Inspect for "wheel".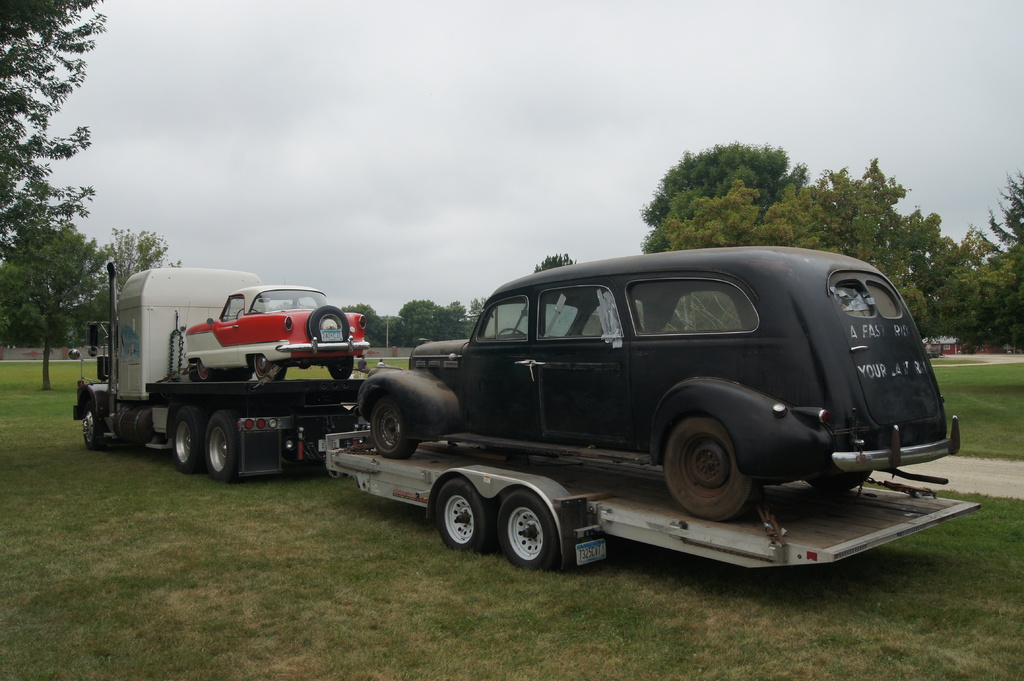
Inspection: BBox(175, 406, 207, 470).
